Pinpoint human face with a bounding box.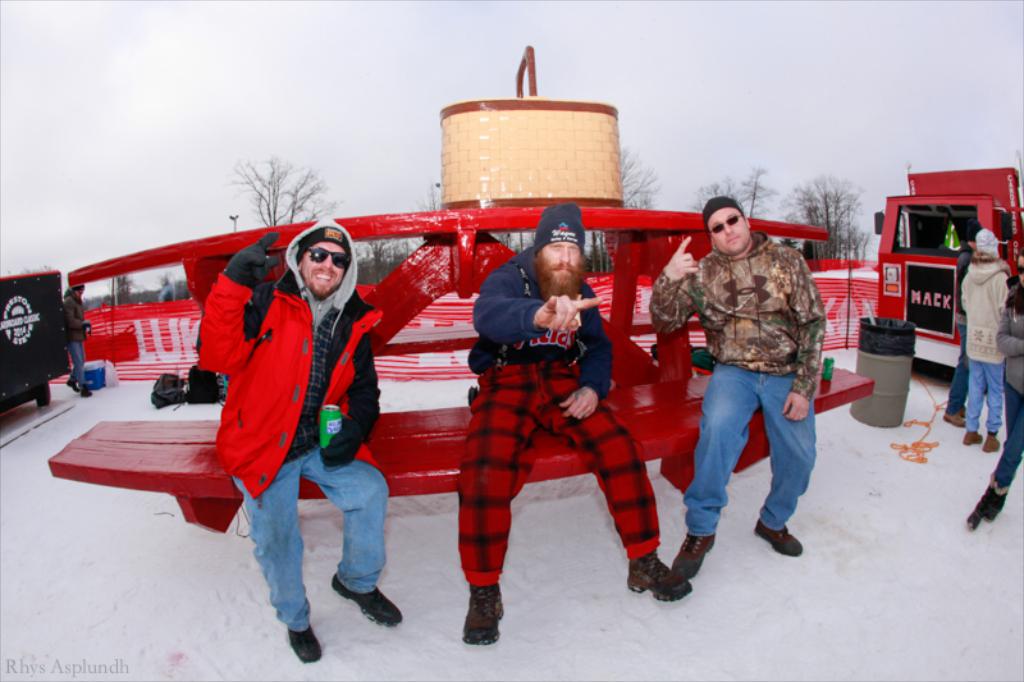
<bbox>541, 241, 584, 276</bbox>.
